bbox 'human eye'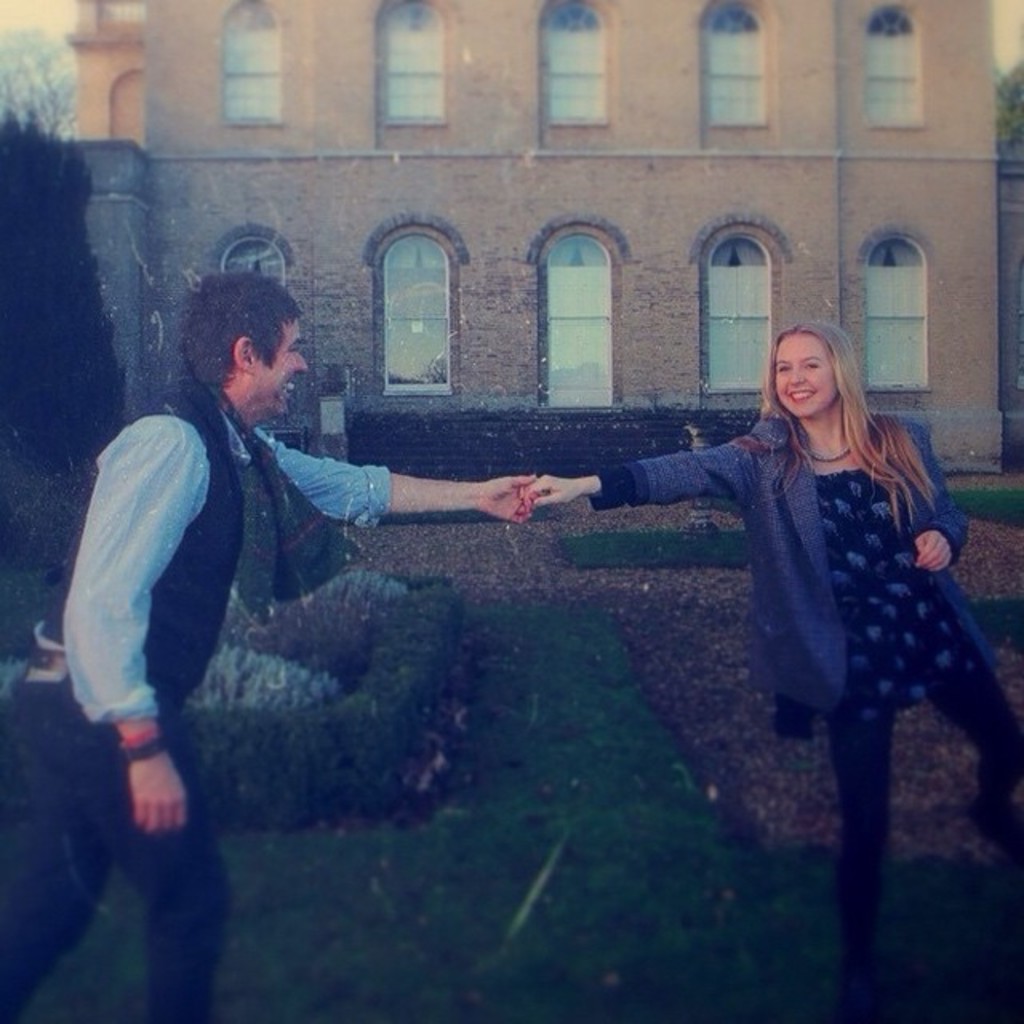
select_region(776, 366, 792, 374)
